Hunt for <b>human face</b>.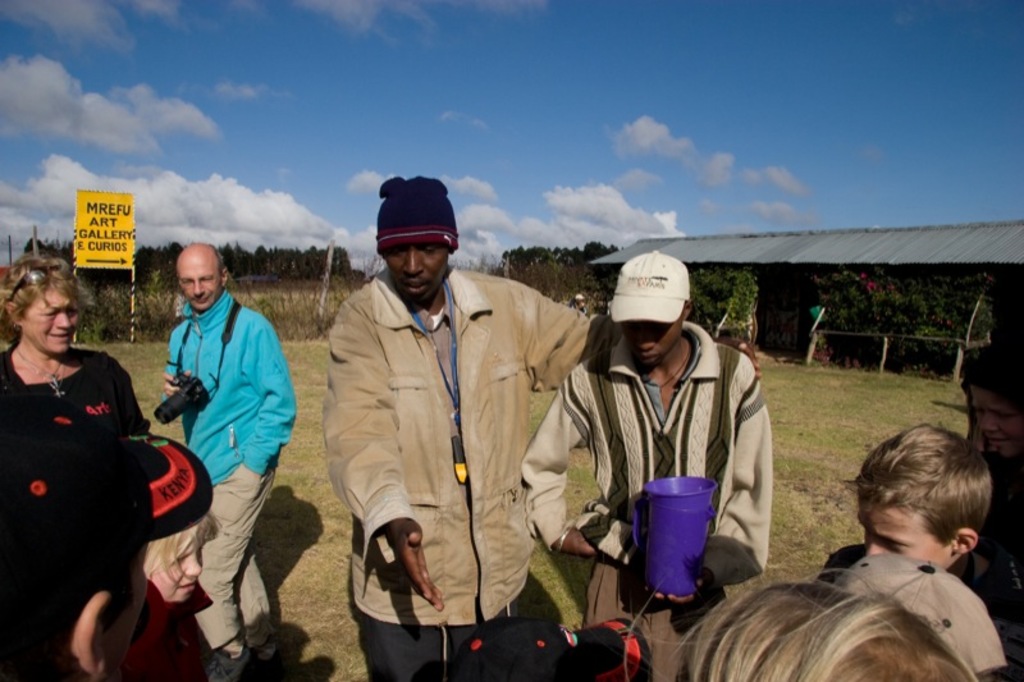
Hunted down at crop(854, 503, 950, 568).
